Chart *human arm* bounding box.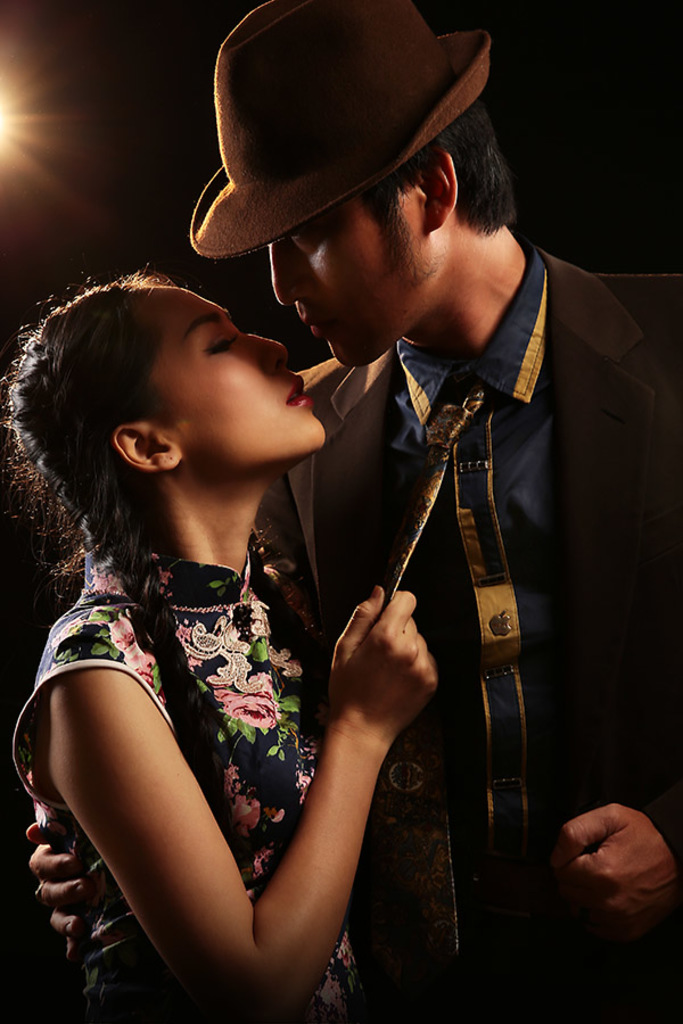
Charted: <region>542, 787, 682, 932</region>.
